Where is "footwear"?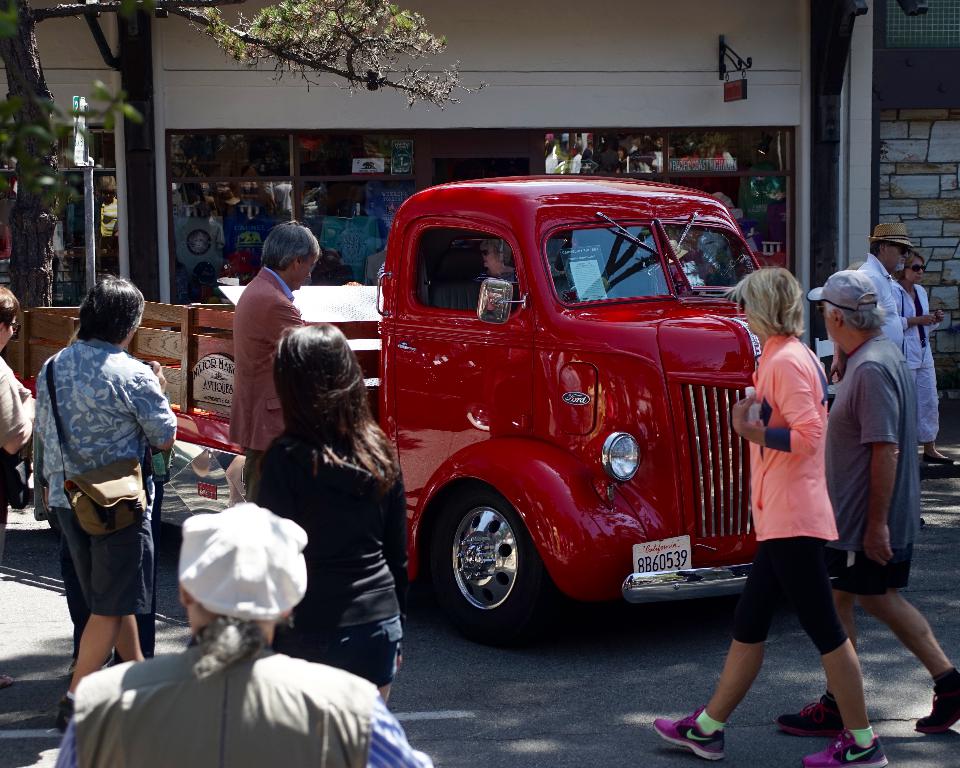
<box>0,673,14,689</box>.
